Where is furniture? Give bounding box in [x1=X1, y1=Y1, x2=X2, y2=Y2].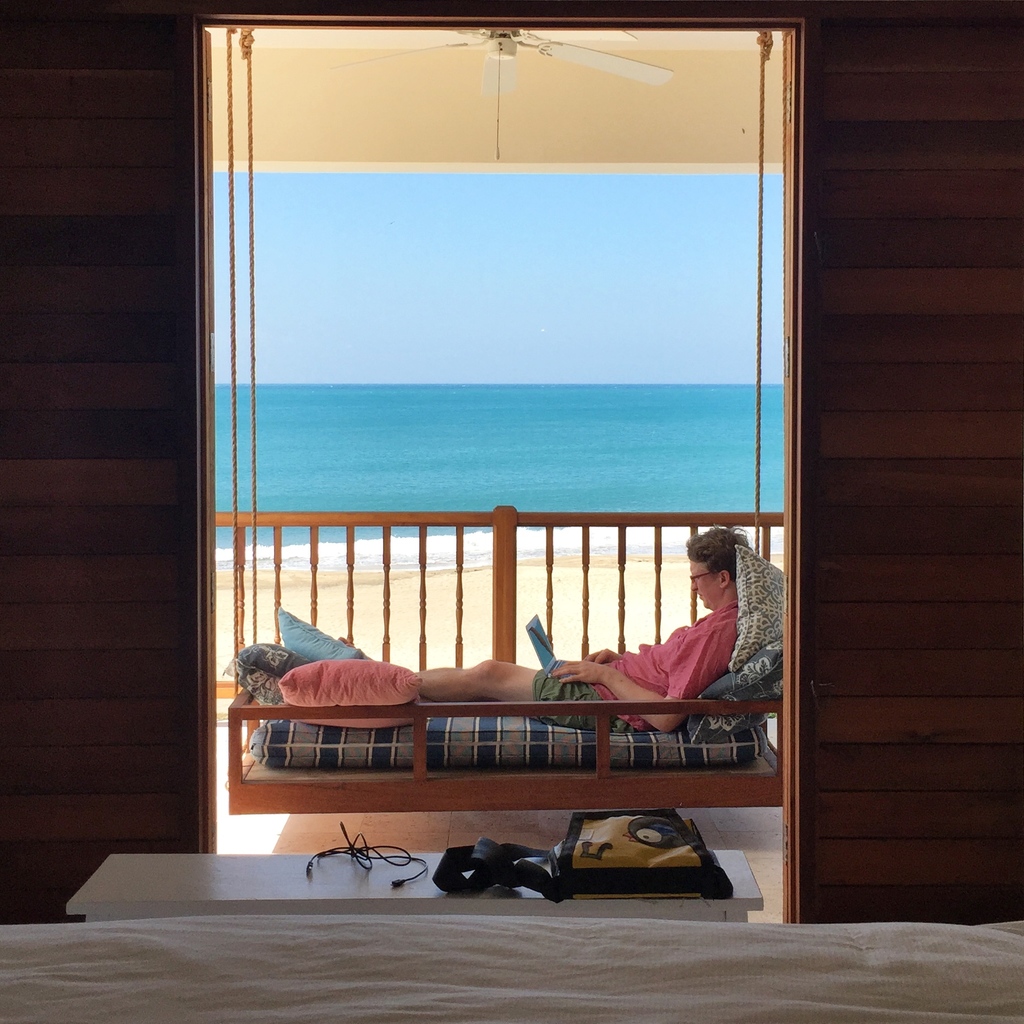
[x1=226, y1=691, x2=782, y2=804].
